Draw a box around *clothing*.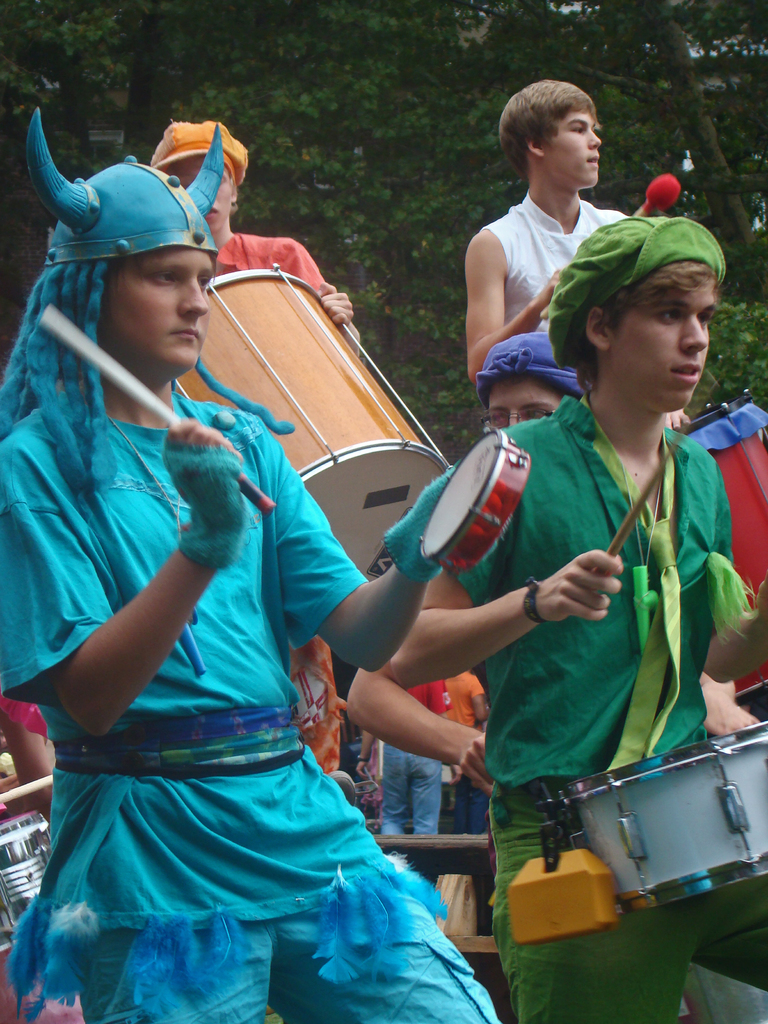
BBox(477, 181, 635, 330).
